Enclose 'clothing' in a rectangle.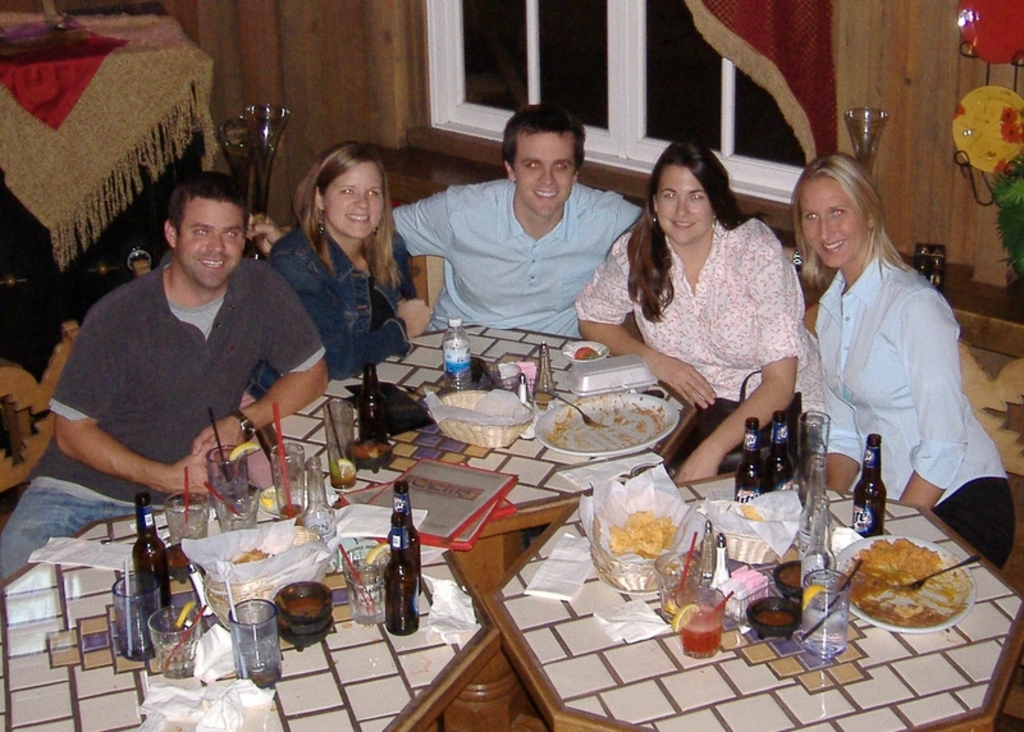
bbox=(27, 259, 326, 498).
